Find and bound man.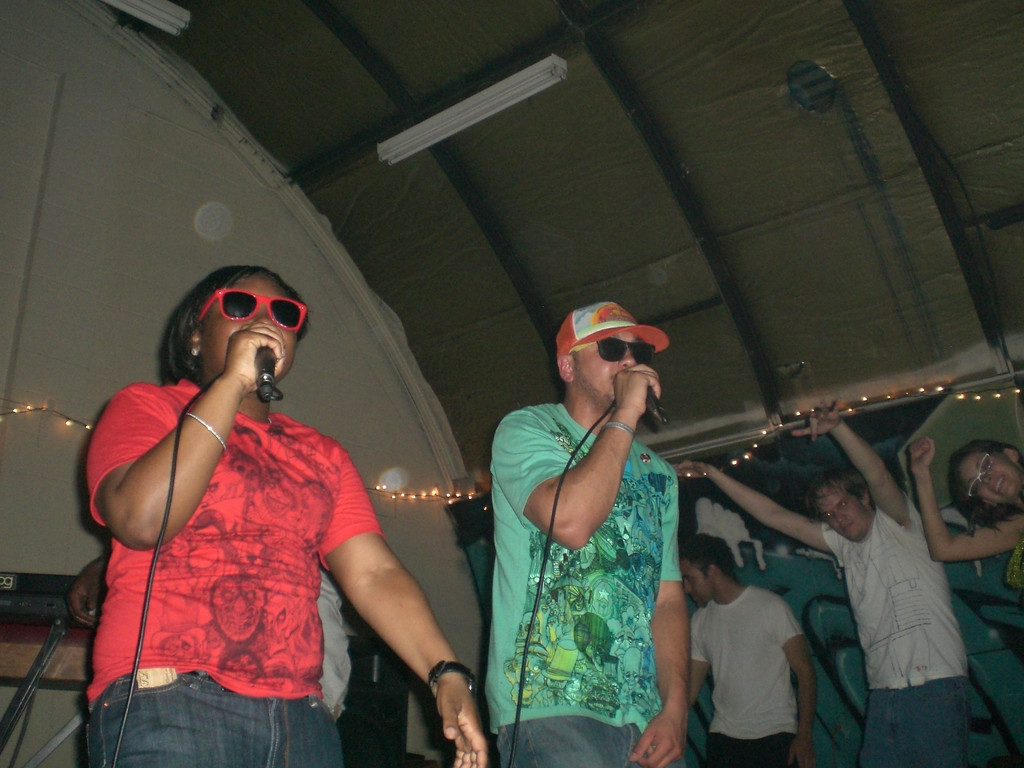
Bound: {"left": 484, "top": 302, "right": 685, "bottom": 767}.
